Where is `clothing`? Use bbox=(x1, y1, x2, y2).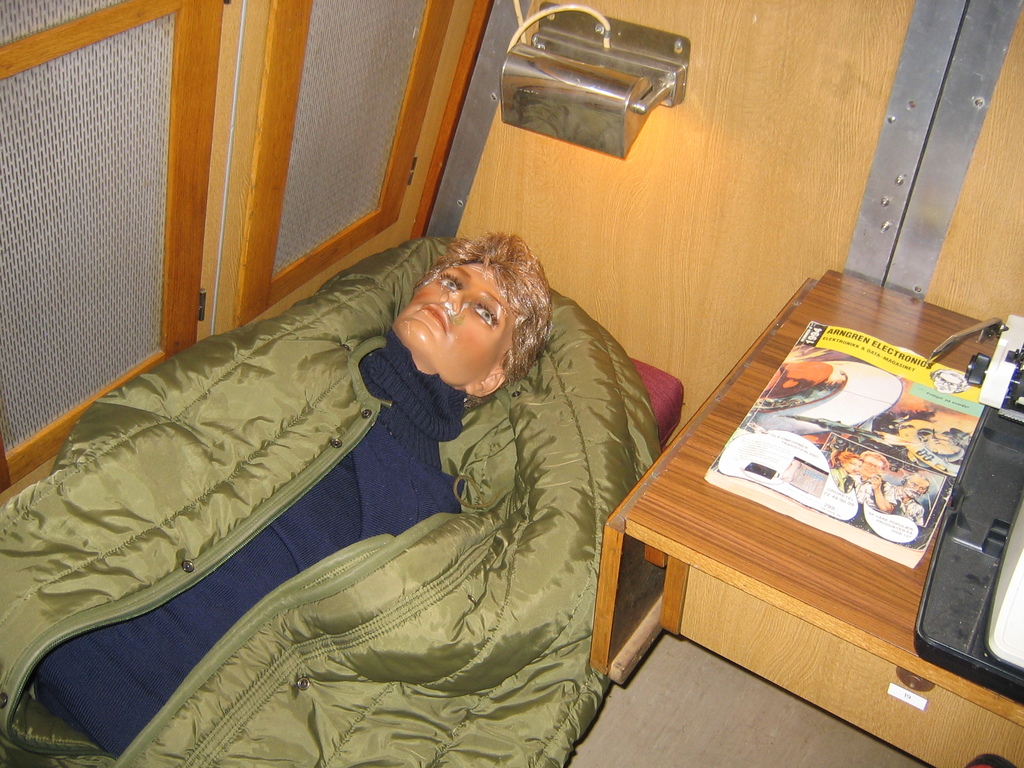
bbox=(910, 484, 947, 513).
